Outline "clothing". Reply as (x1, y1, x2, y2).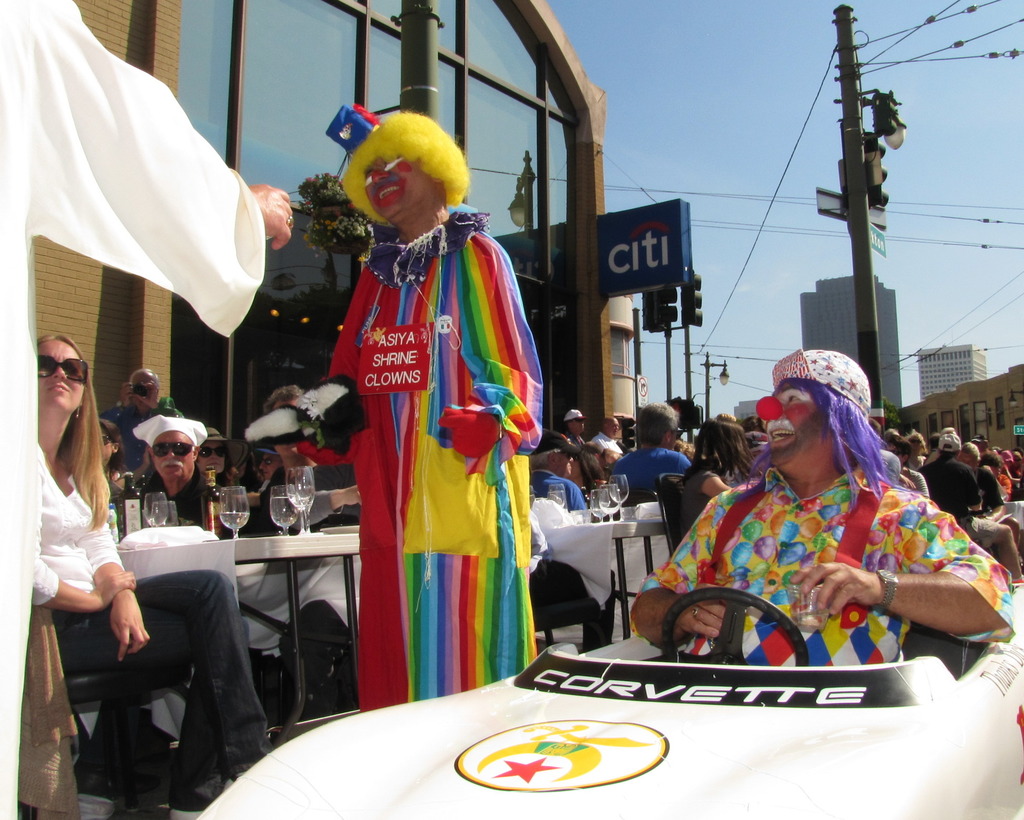
(42, 479, 266, 775).
